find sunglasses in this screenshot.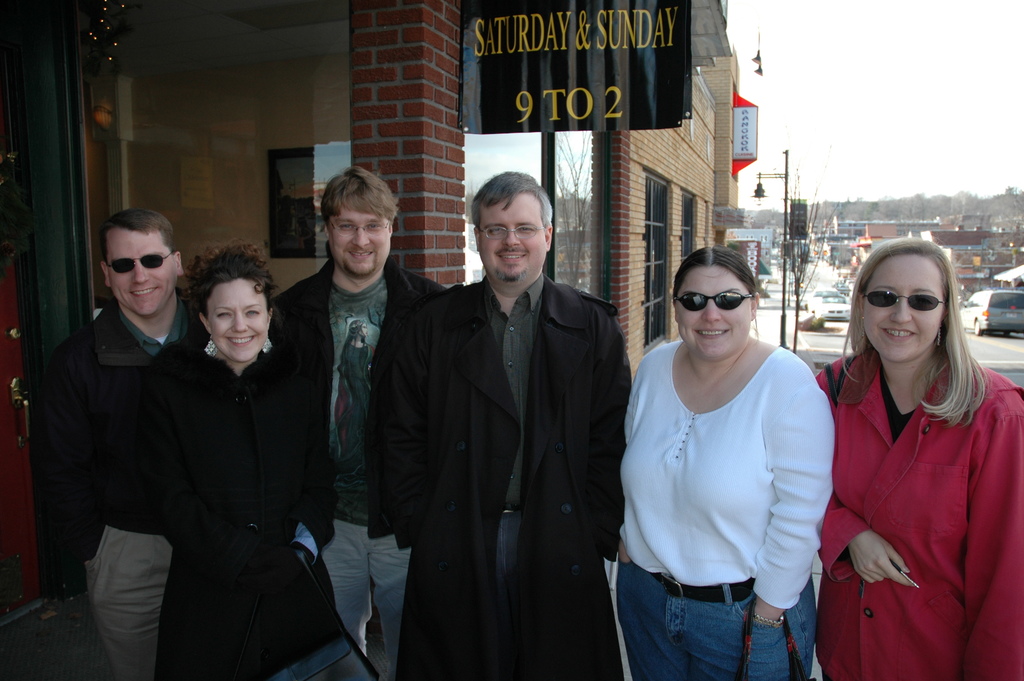
The bounding box for sunglasses is (110, 251, 173, 271).
